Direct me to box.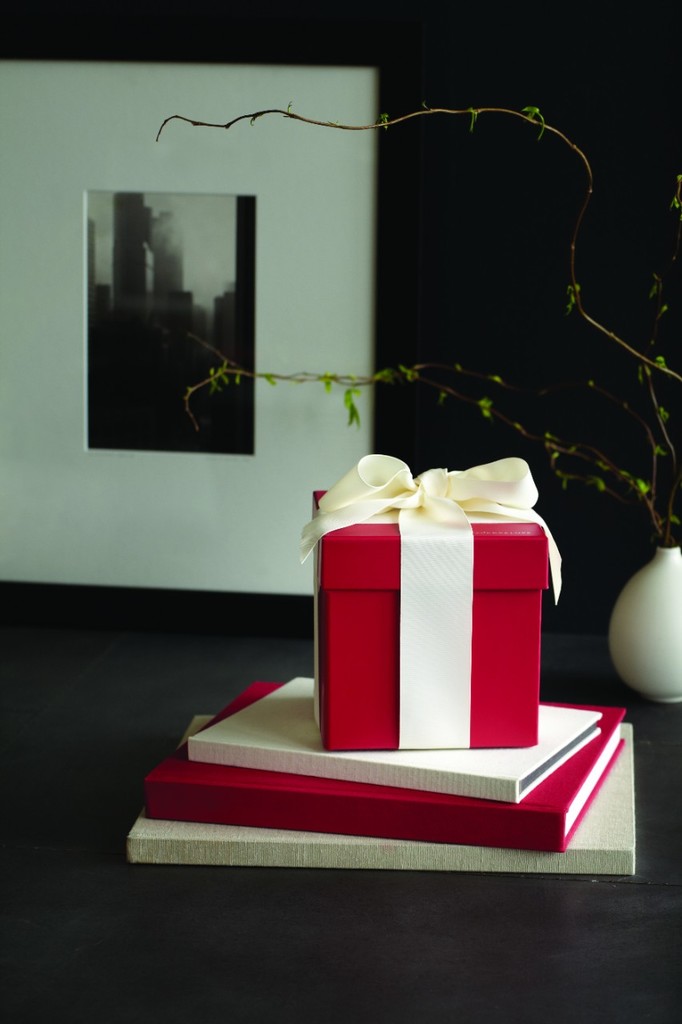
Direction: 301/454/565/751.
